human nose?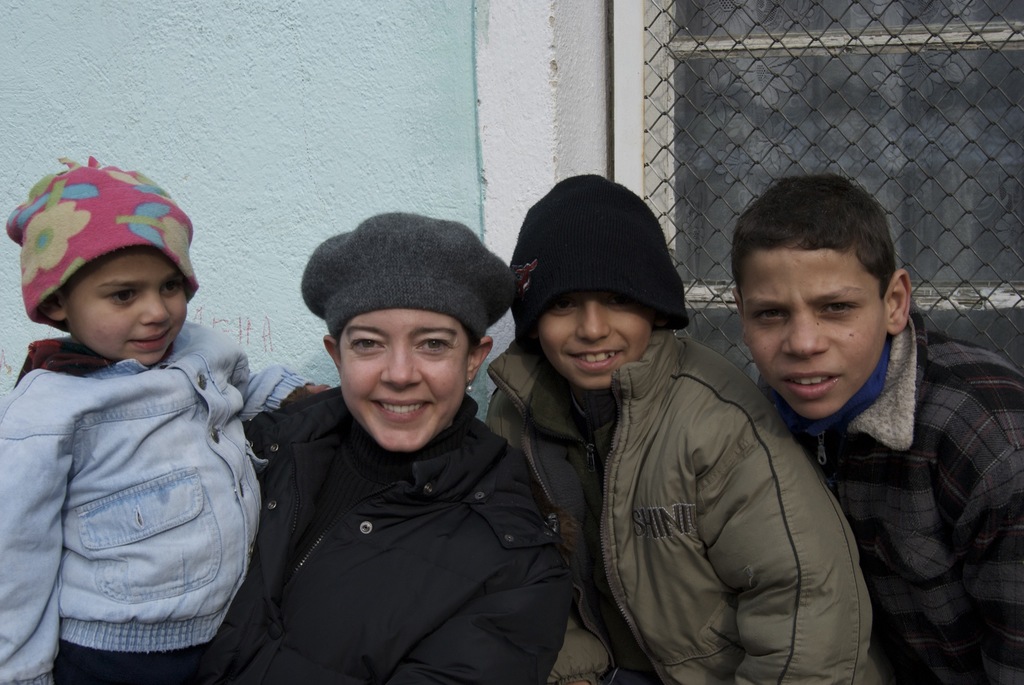
<box>377,339,420,390</box>
